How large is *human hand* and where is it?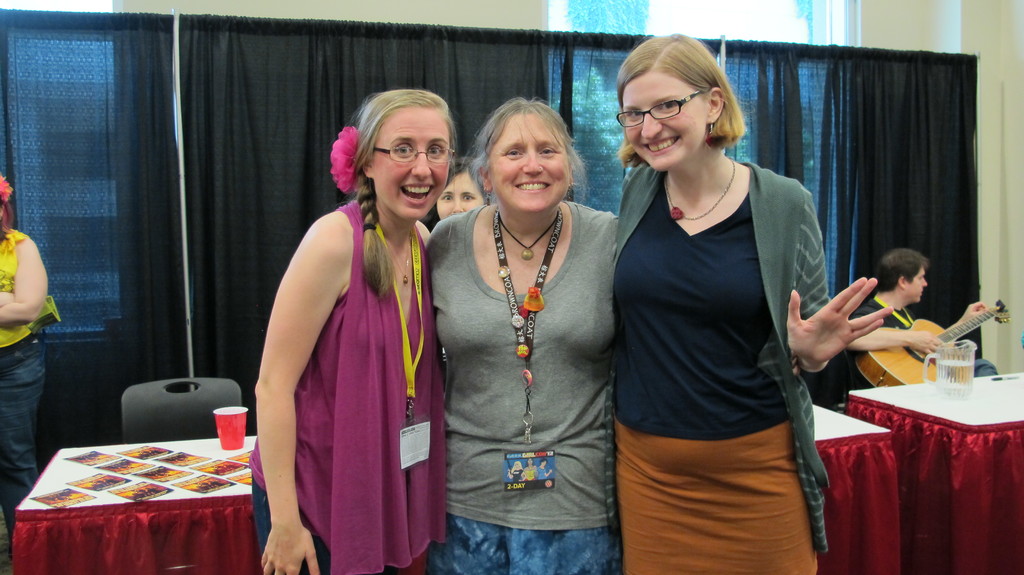
Bounding box: select_region(966, 299, 995, 320).
